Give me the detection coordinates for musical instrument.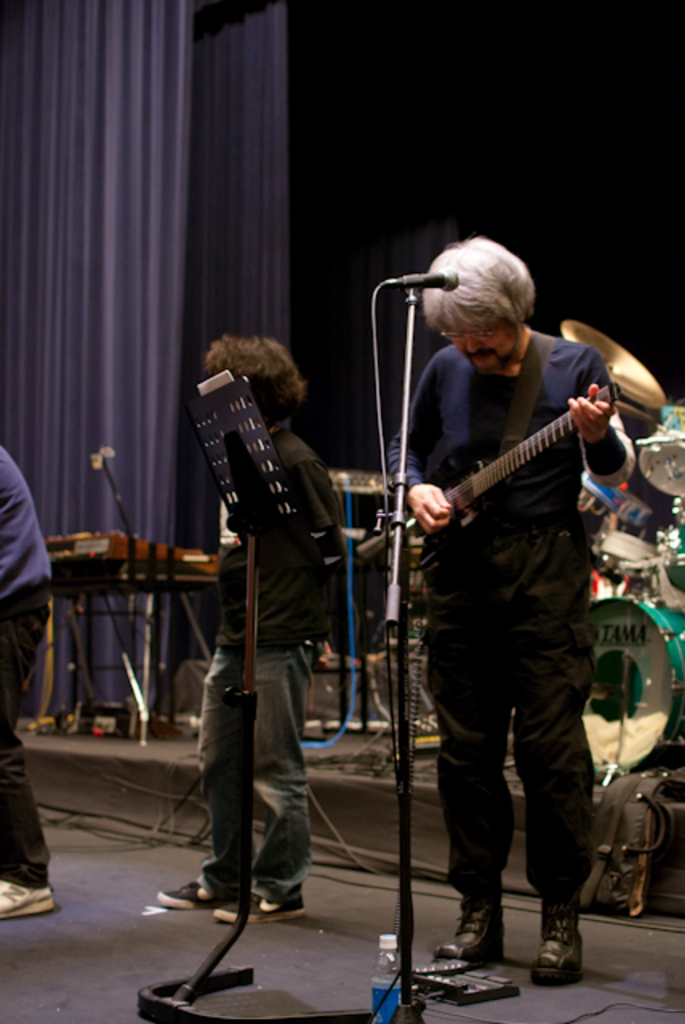
[left=584, top=597, right=683, bottom=776].
